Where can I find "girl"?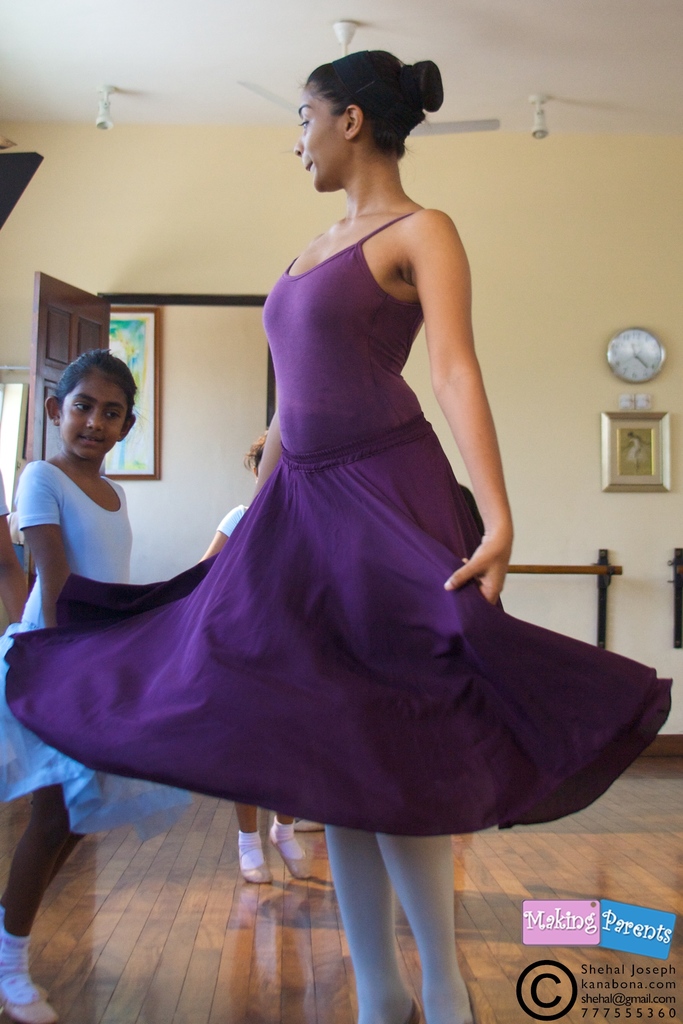
You can find it at box=[0, 349, 193, 1023].
